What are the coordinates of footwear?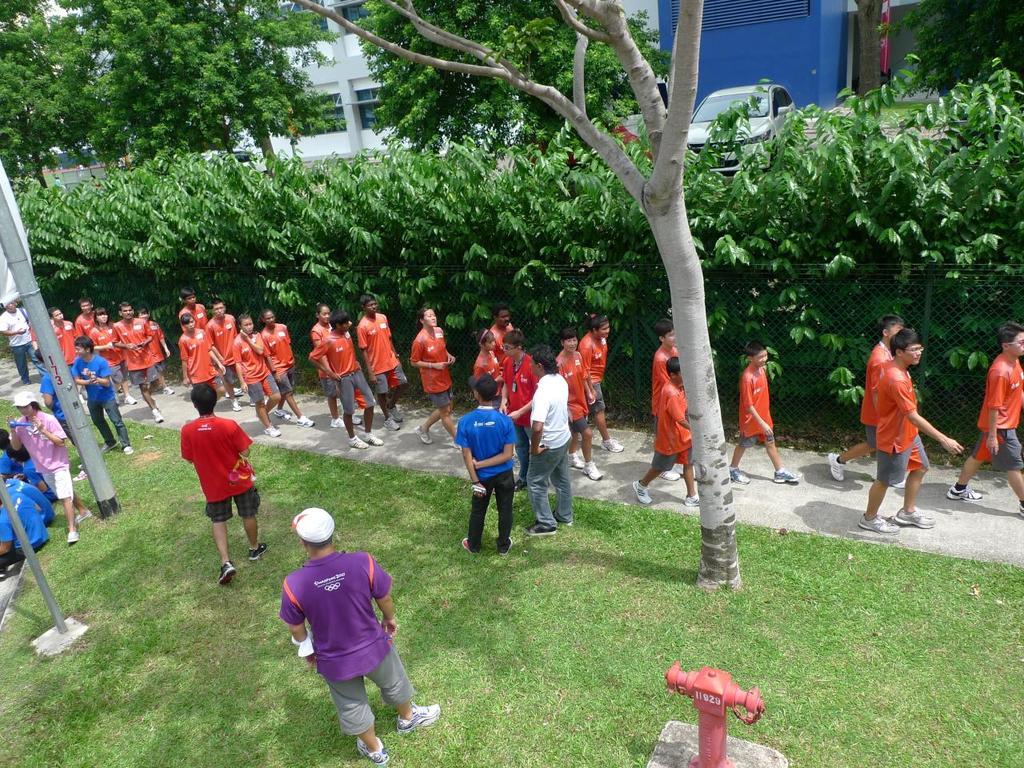
bbox(73, 467, 89, 483).
